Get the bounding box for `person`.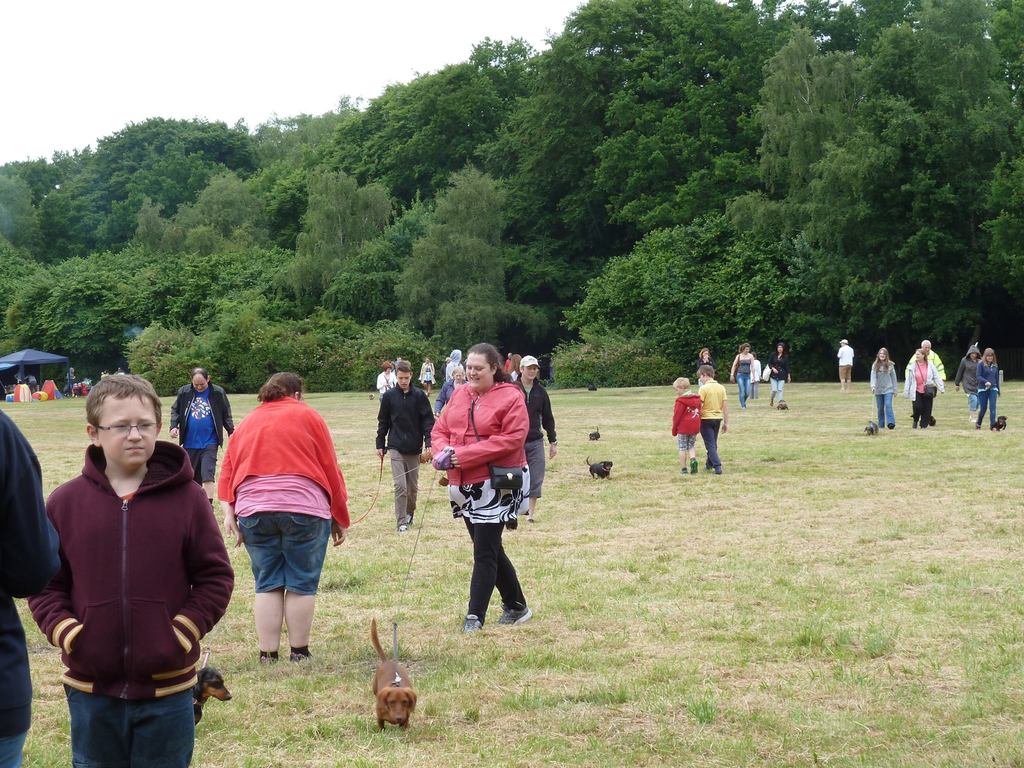
<region>971, 336, 1003, 433</region>.
